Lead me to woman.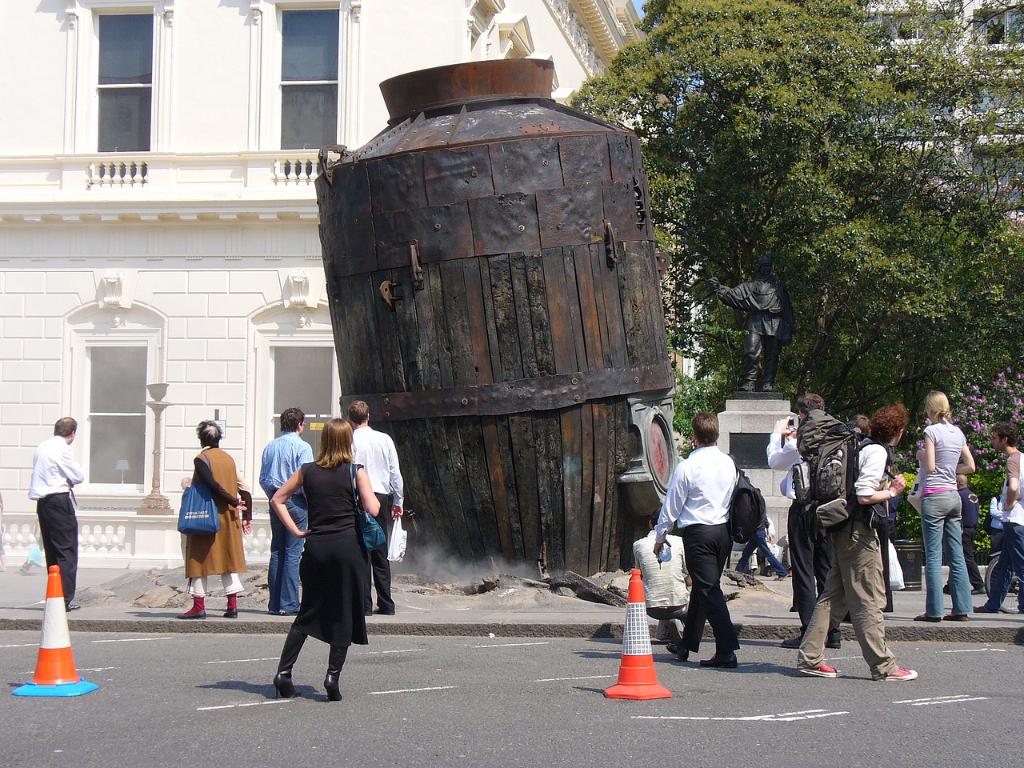
Lead to (906,386,982,619).
